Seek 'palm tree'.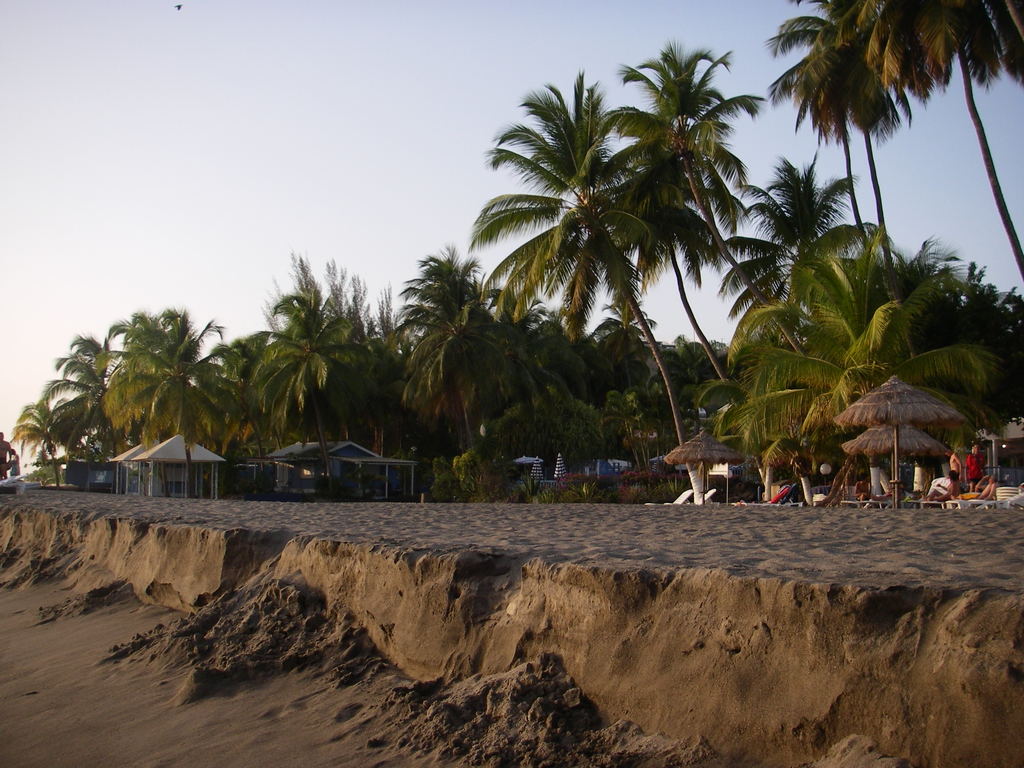
[left=766, top=268, right=929, bottom=528].
